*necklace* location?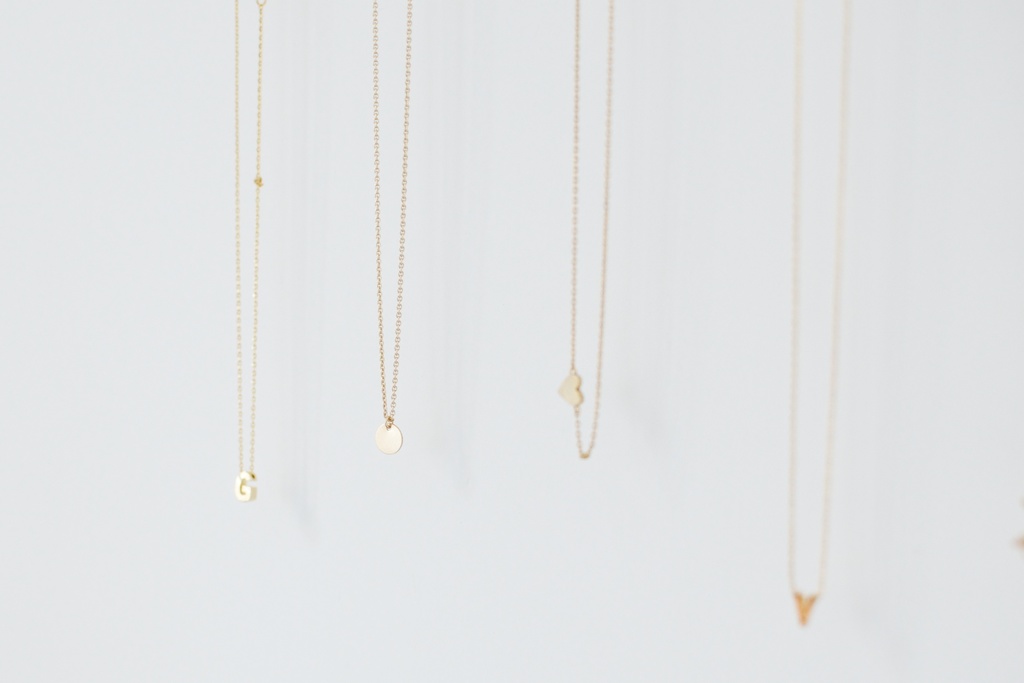
detection(794, 0, 850, 627)
